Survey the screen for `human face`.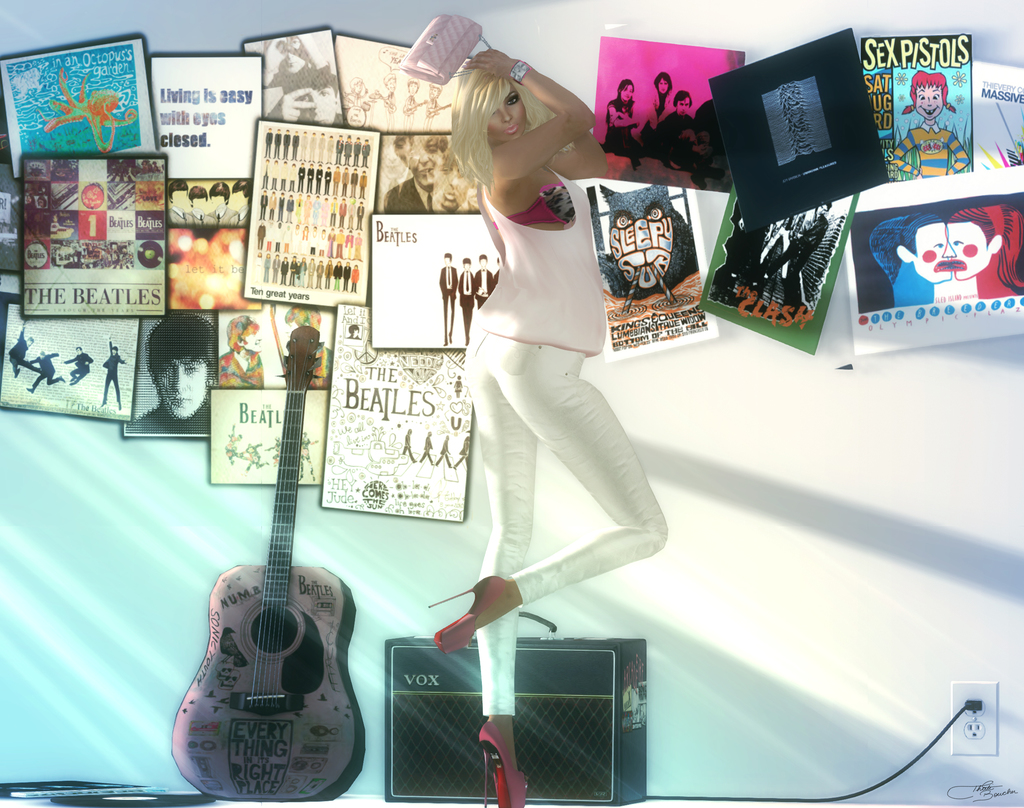
Survey found: region(658, 77, 669, 94).
